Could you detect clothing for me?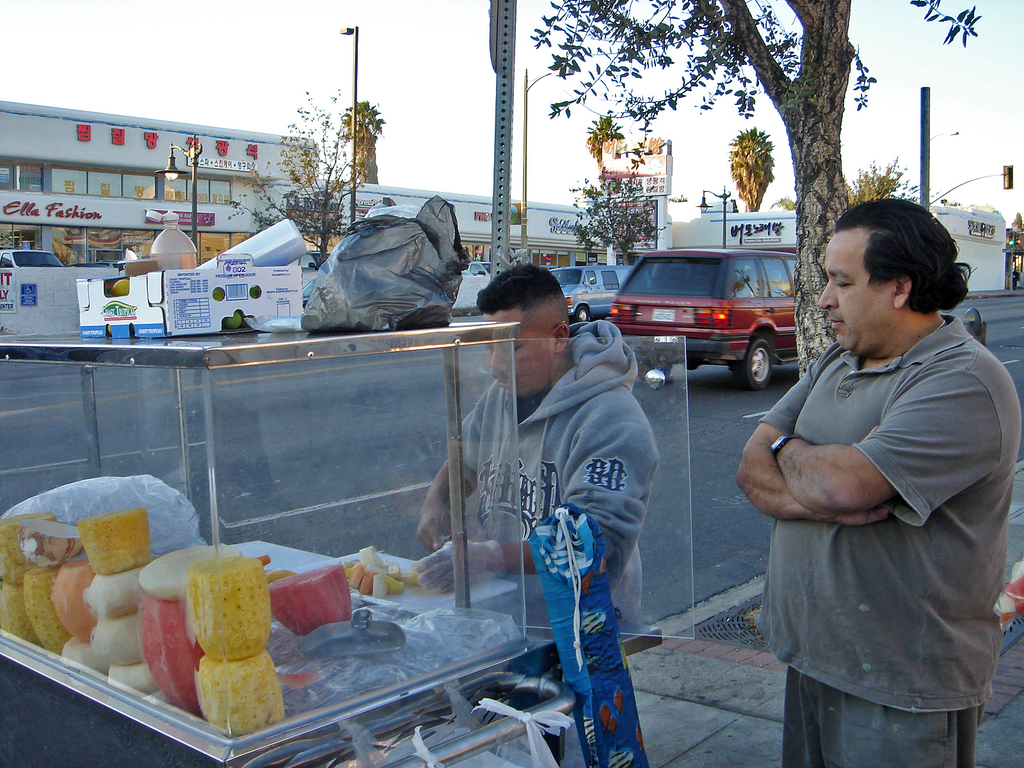
Detection result: bbox=[742, 258, 1004, 739].
